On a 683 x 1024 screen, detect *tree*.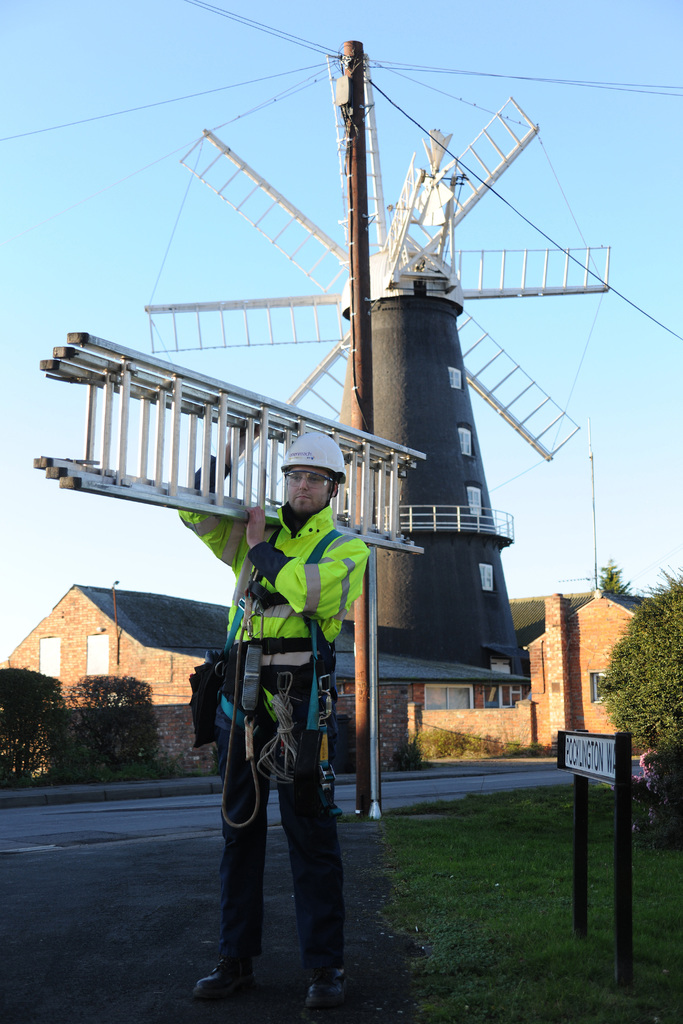
[left=61, top=673, right=166, bottom=782].
